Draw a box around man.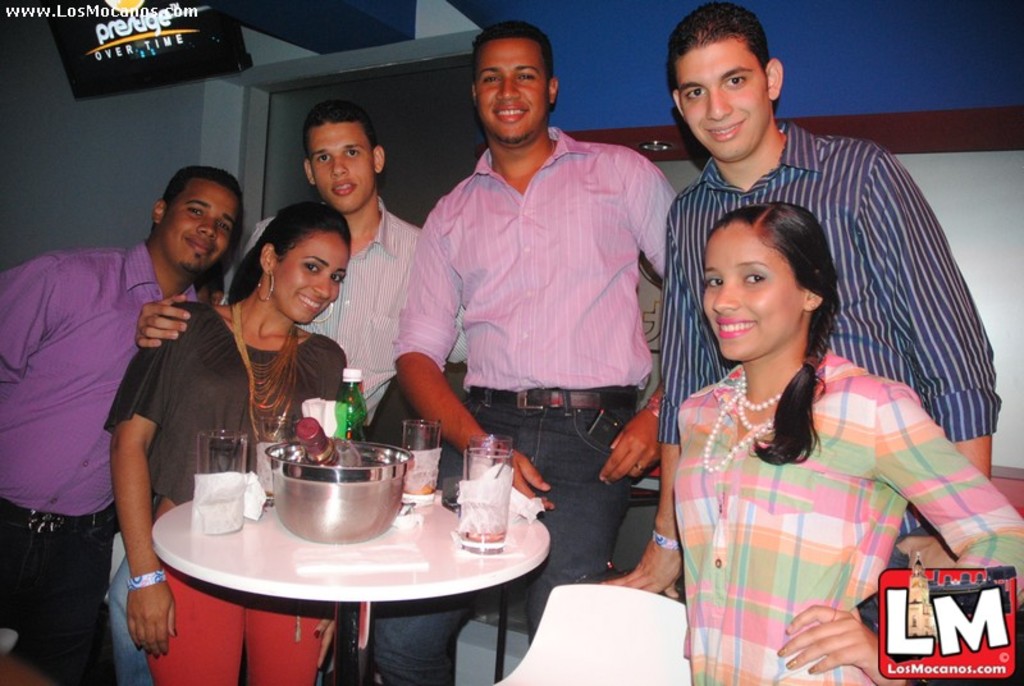
Rect(136, 101, 467, 436).
